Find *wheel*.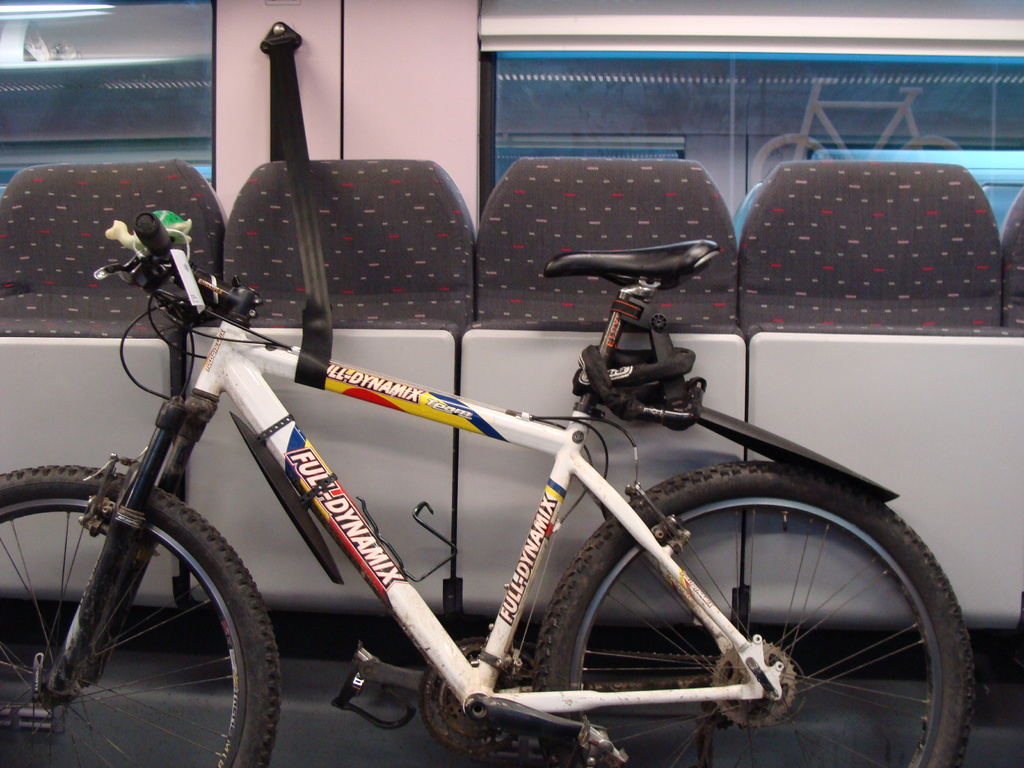
bbox=(533, 458, 977, 767).
